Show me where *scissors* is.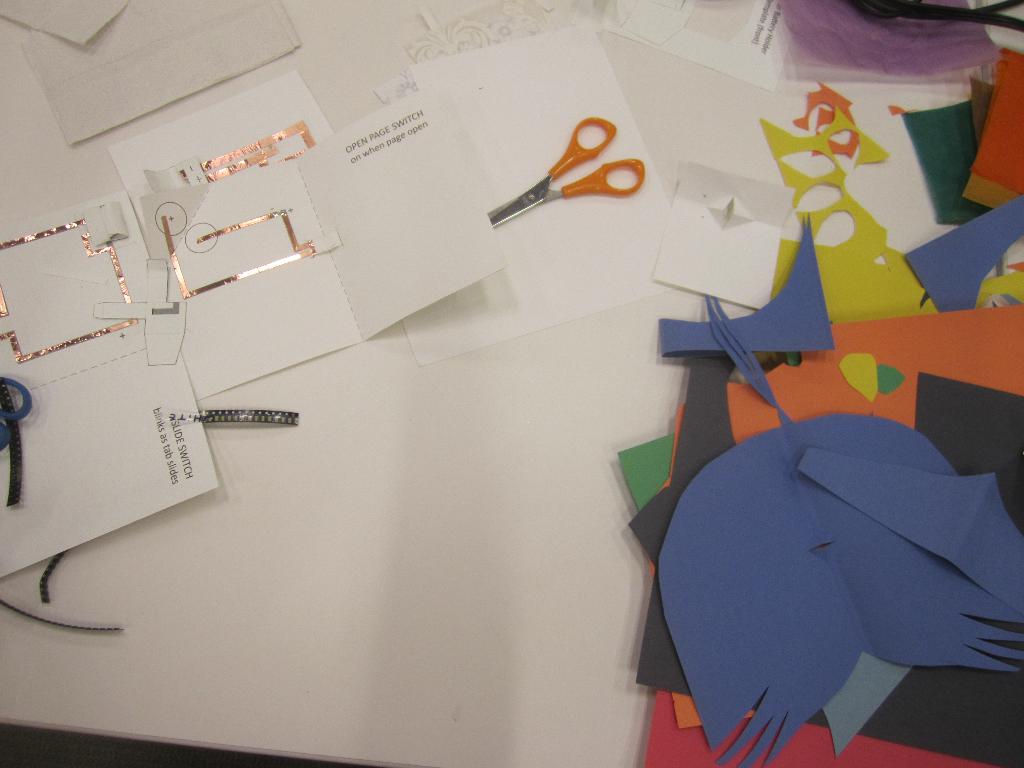
*scissors* is at x1=488 y1=117 x2=651 y2=229.
